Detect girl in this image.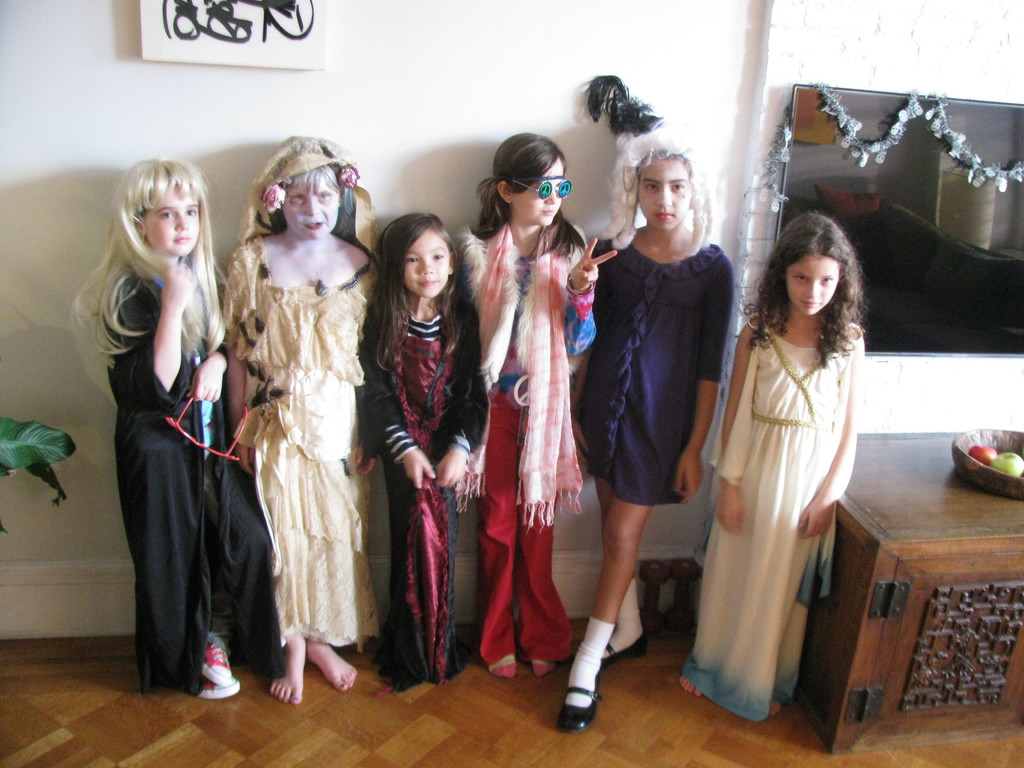
Detection: pyautogui.locateOnScreen(679, 211, 864, 722).
